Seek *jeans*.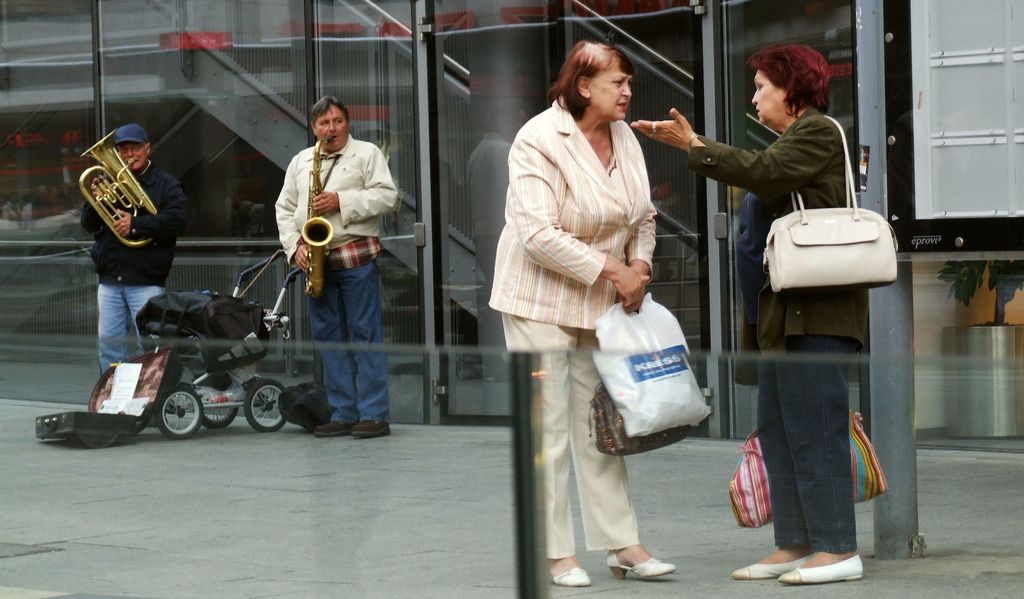
{"left": 750, "top": 328, "right": 858, "bottom": 550}.
